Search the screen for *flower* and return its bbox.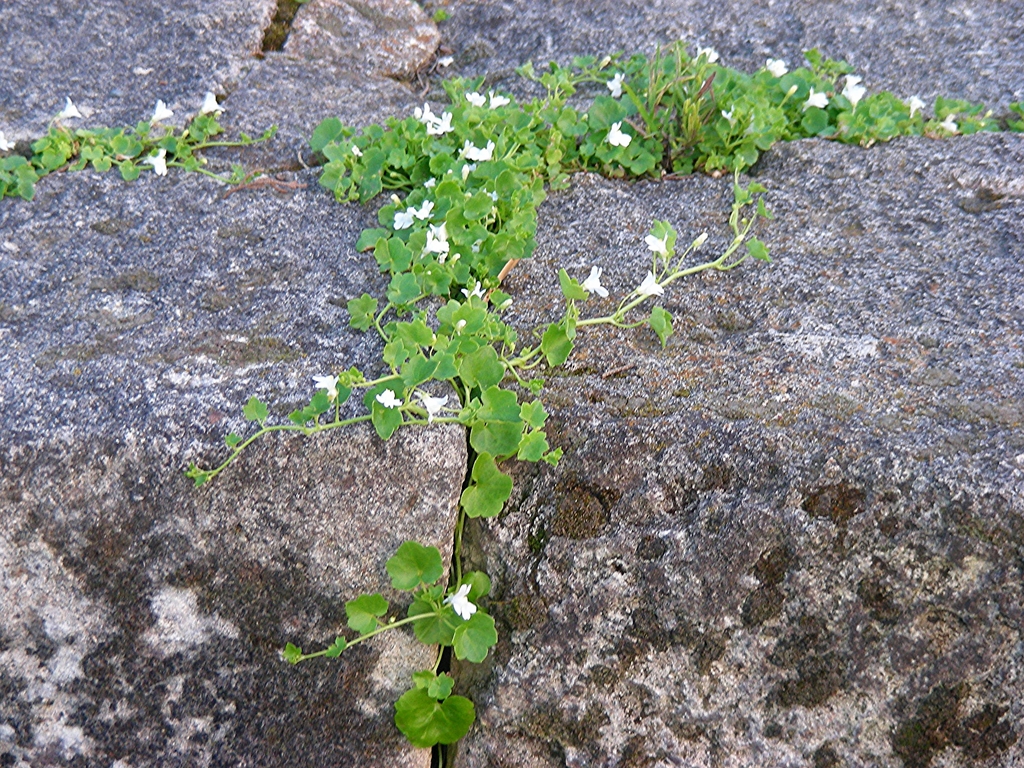
Found: 448/579/476/624.
